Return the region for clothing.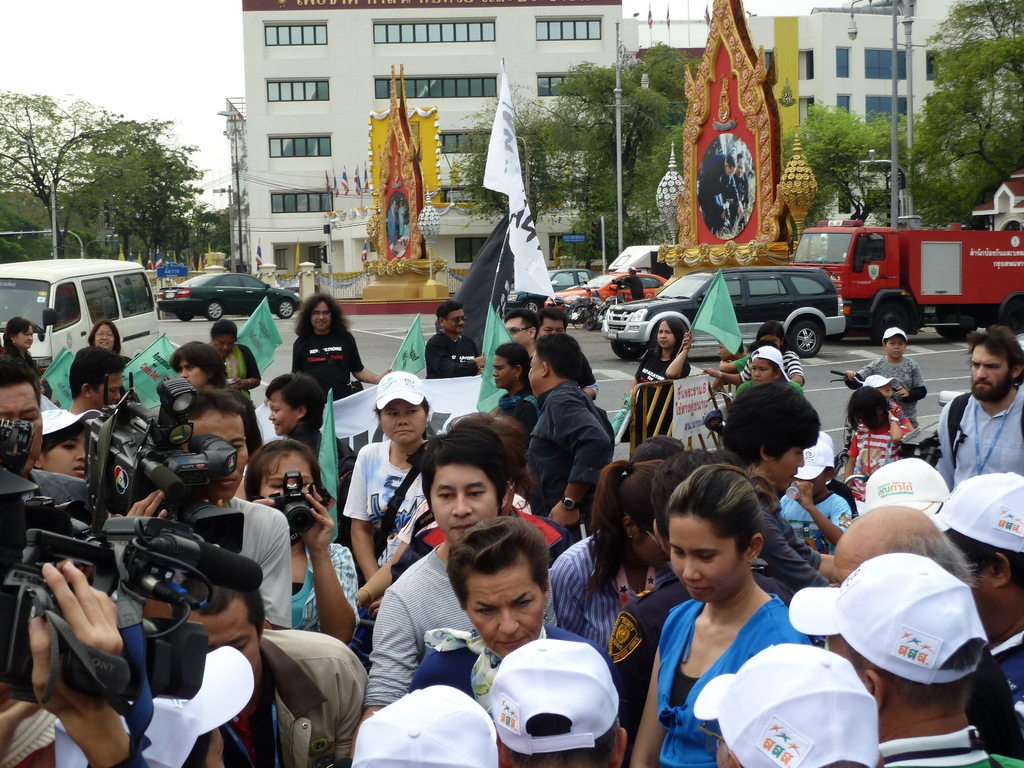
989 630 1023 710.
